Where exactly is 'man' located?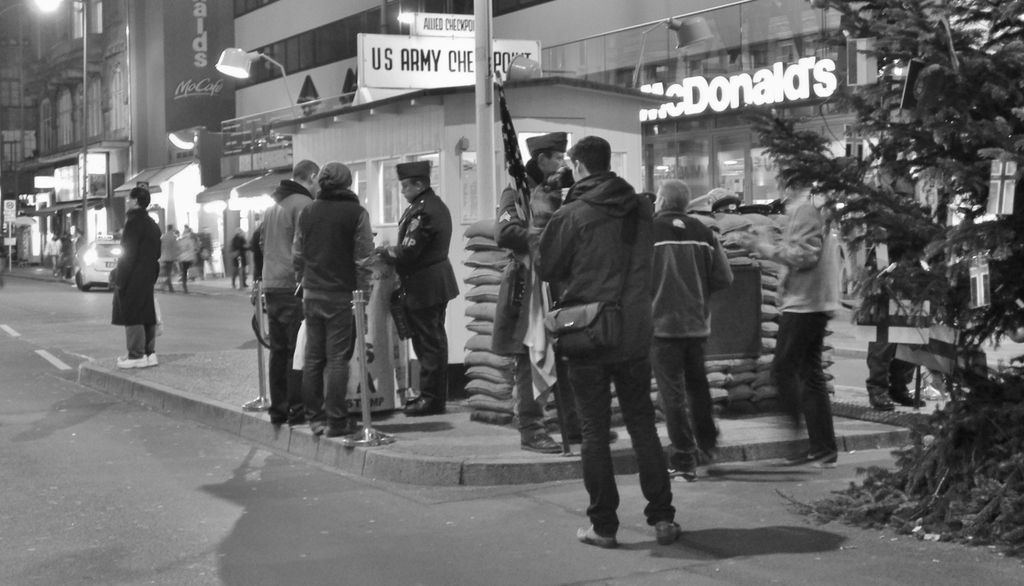
Its bounding box is bbox=(493, 127, 616, 460).
